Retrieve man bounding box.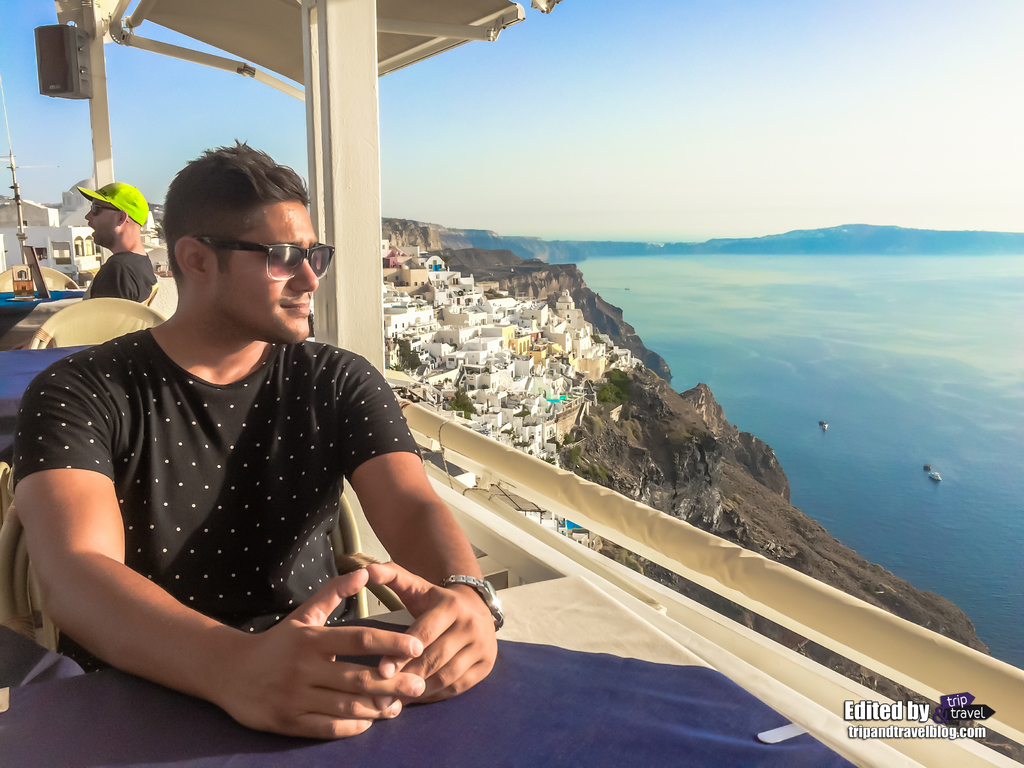
Bounding box: Rect(80, 182, 163, 314).
